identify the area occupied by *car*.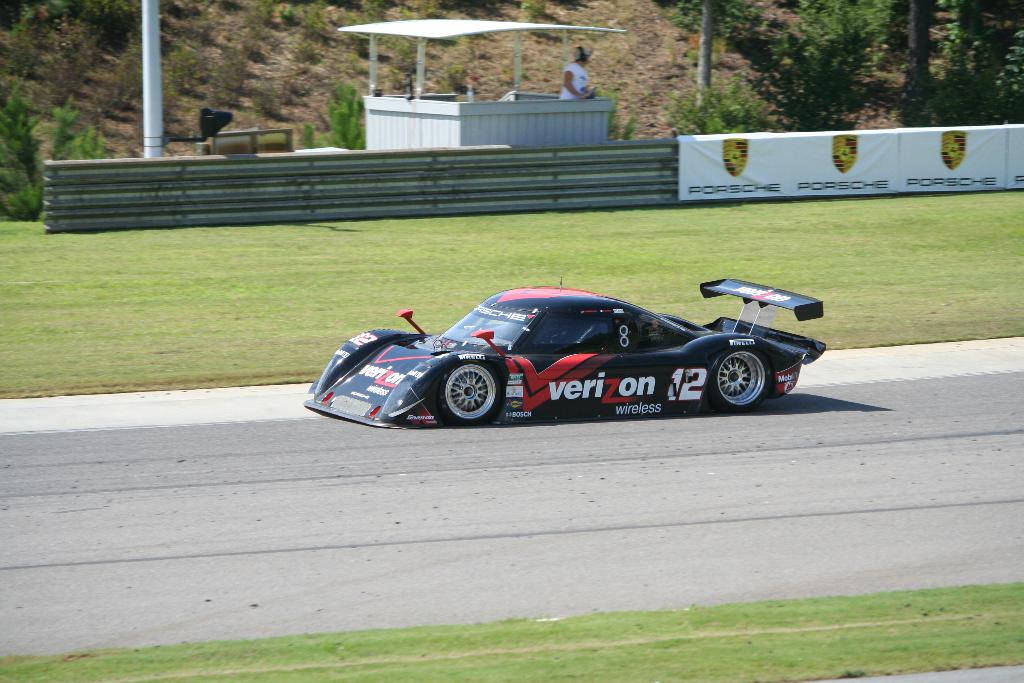
Area: Rect(301, 273, 831, 429).
